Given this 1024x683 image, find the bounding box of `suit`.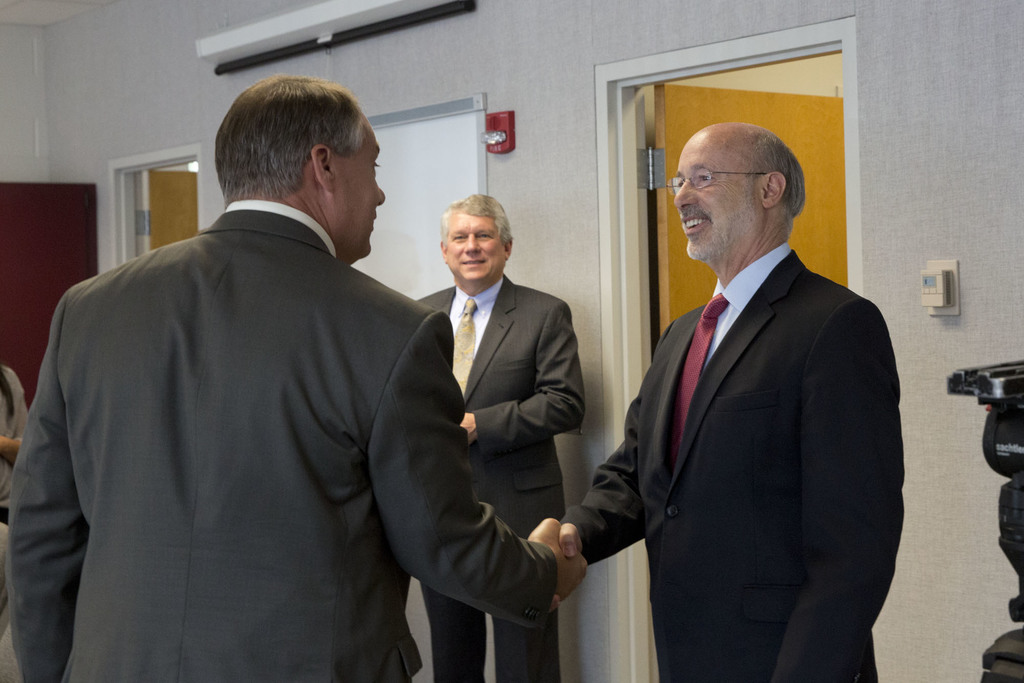
397, 165, 595, 657.
